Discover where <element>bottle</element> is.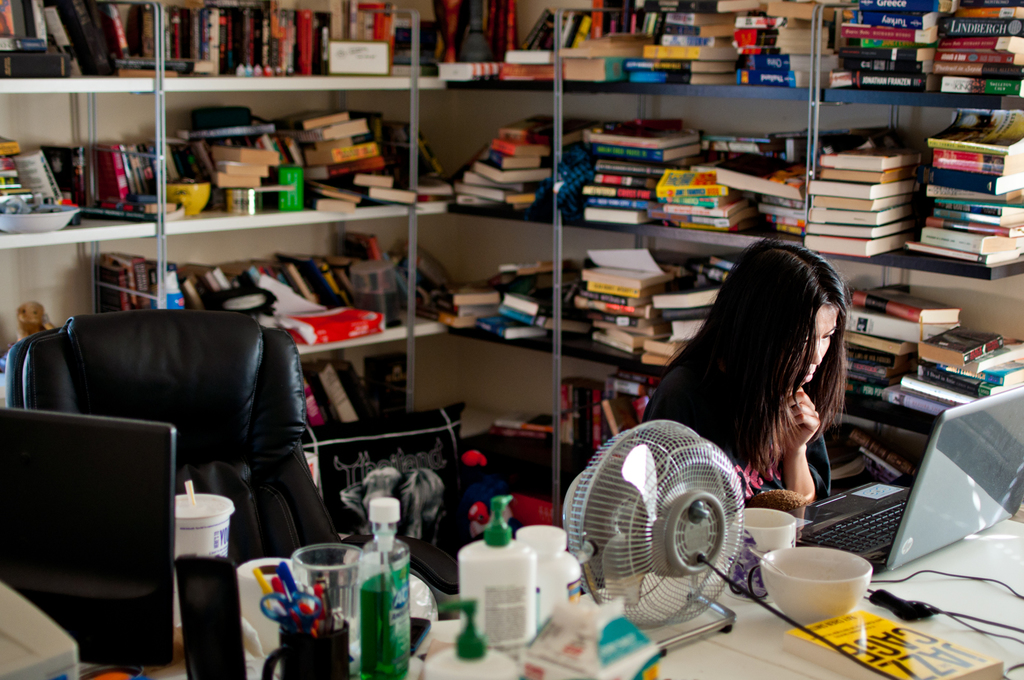
Discovered at BBox(417, 596, 529, 679).
